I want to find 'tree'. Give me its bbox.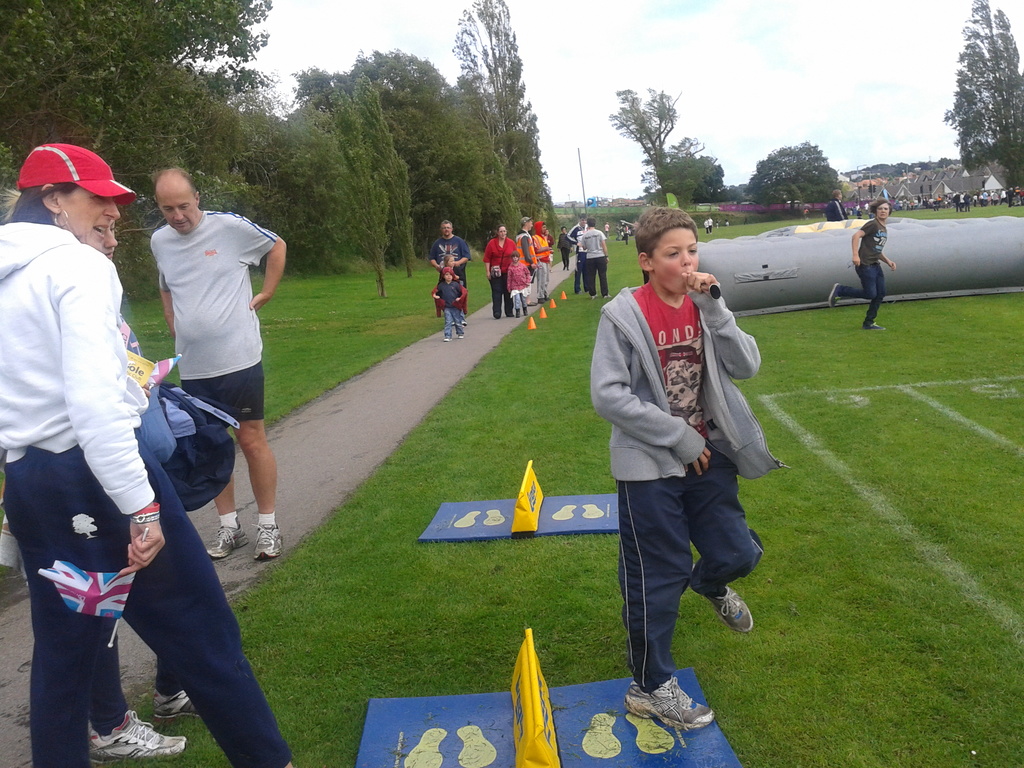
bbox(350, 47, 485, 246).
